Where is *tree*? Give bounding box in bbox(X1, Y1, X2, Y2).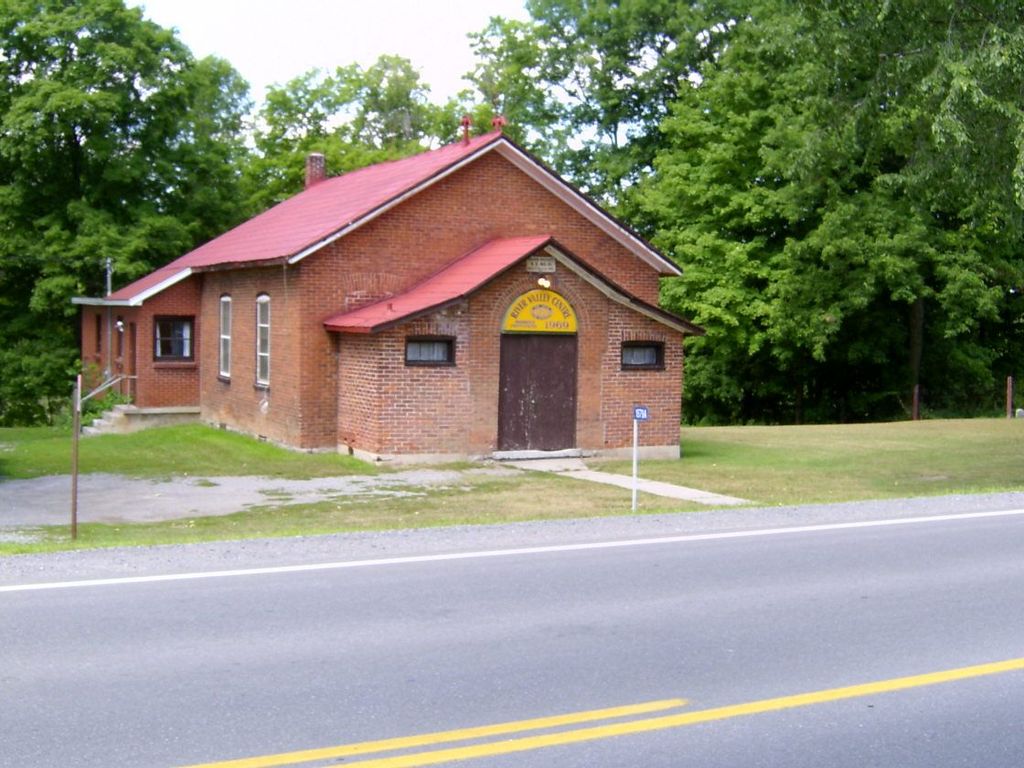
bbox(462, 0, 730, 233).
